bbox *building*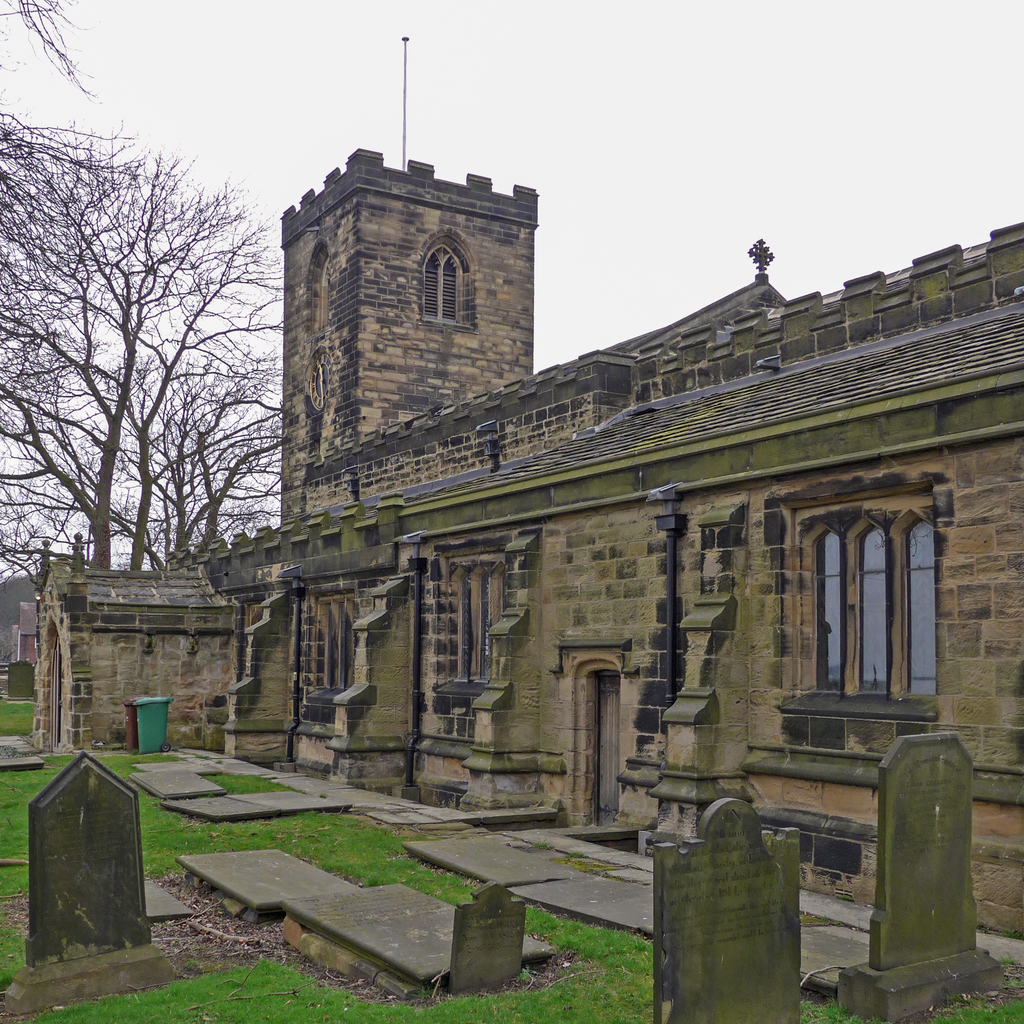
[13,145,1023,935]
